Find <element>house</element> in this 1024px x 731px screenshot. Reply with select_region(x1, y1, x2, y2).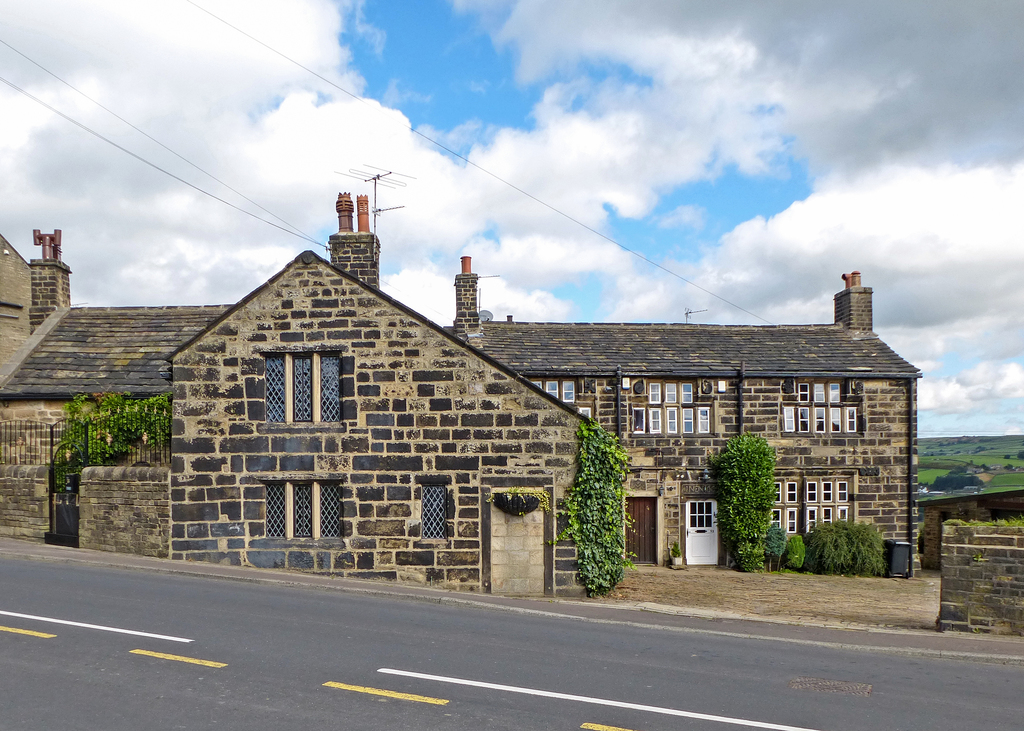
select_region(0, 233, 161, 558).
